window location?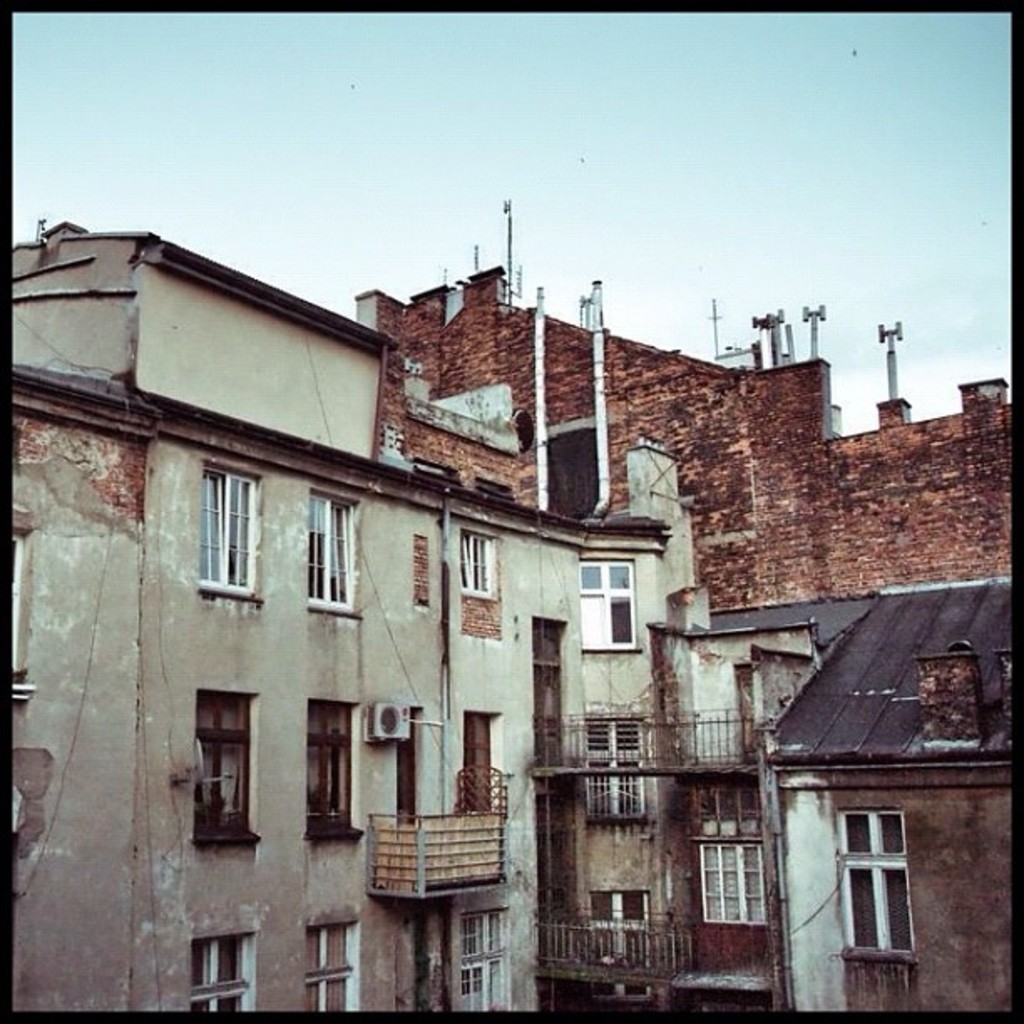
BBox(305, 699, 365, 843)
